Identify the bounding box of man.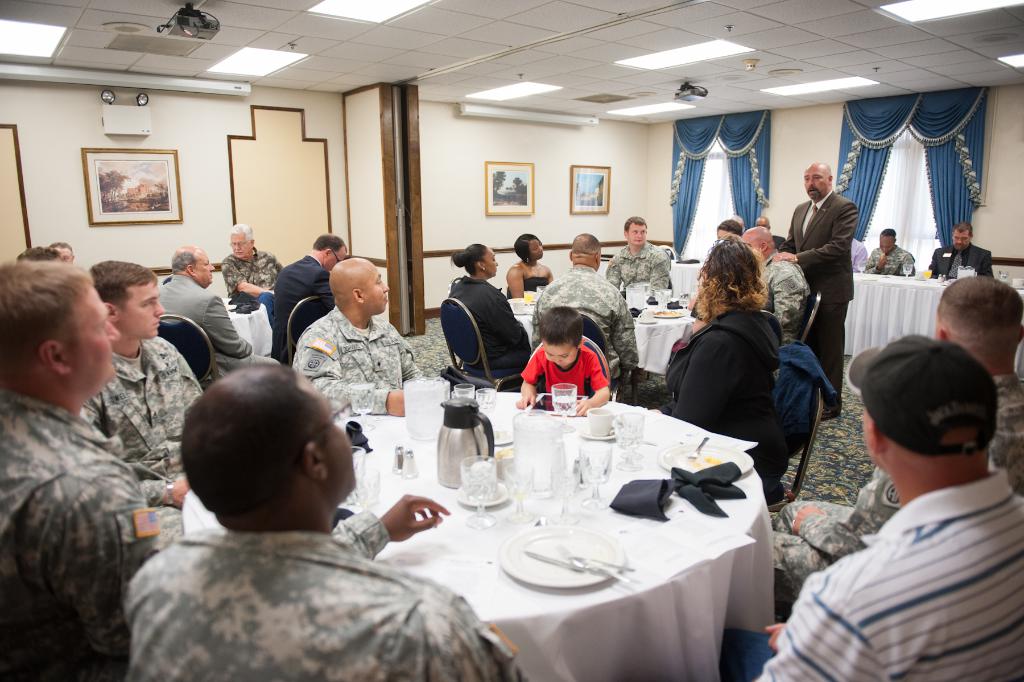
292/256/428/415.
